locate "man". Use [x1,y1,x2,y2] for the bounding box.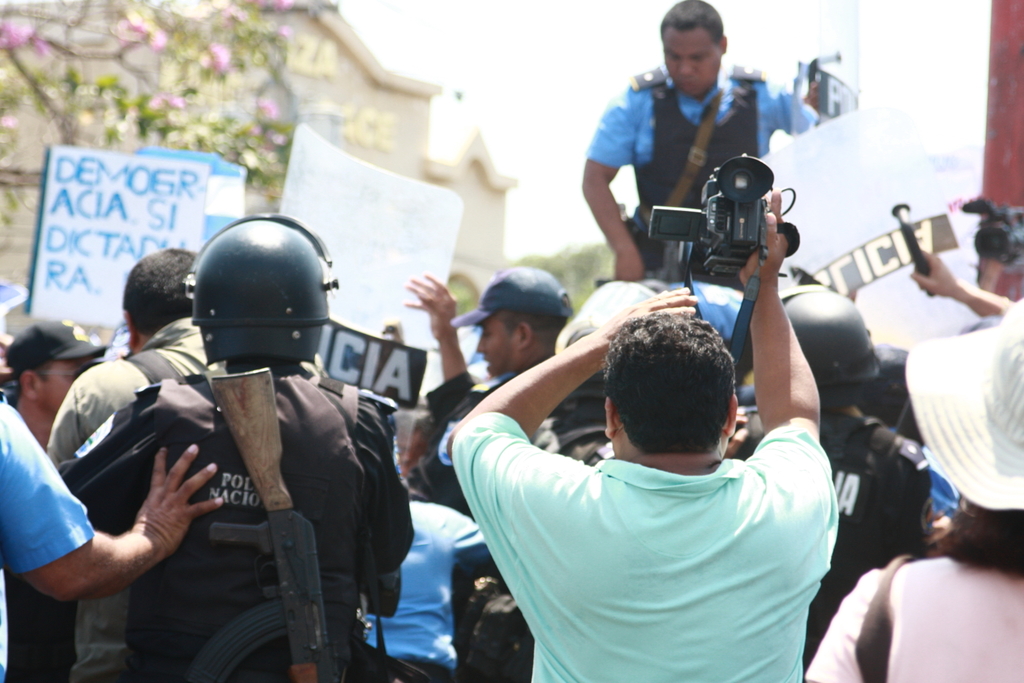
[451,189,834,682].
